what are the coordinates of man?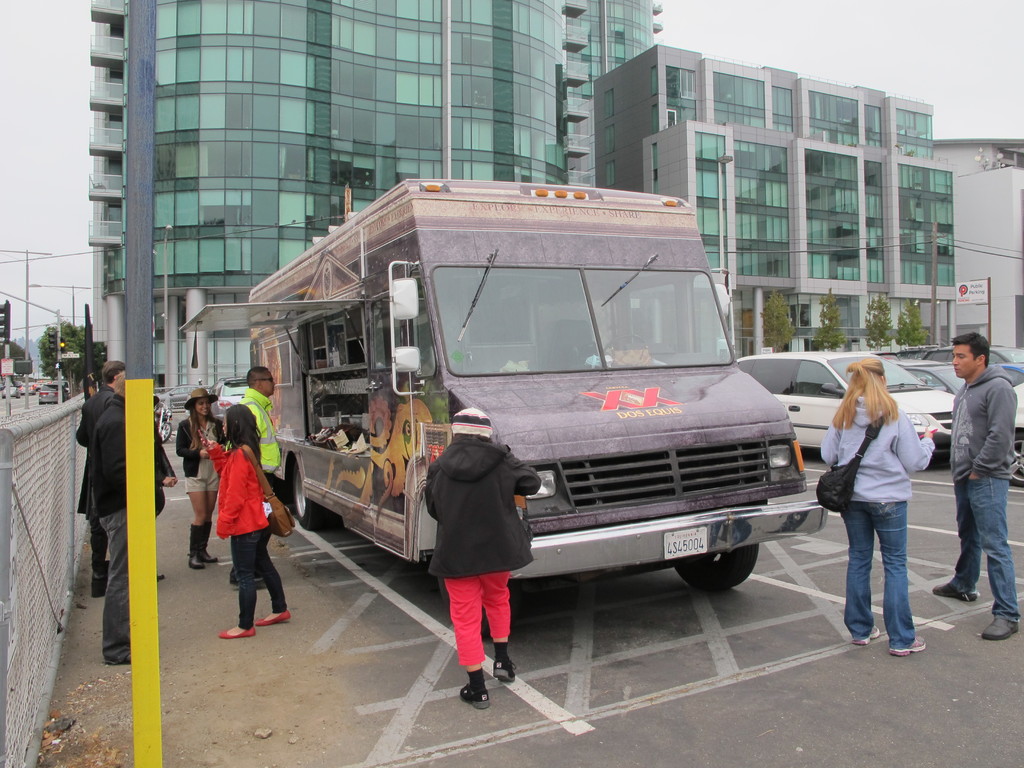
box=[92, 371, 160, 664].
